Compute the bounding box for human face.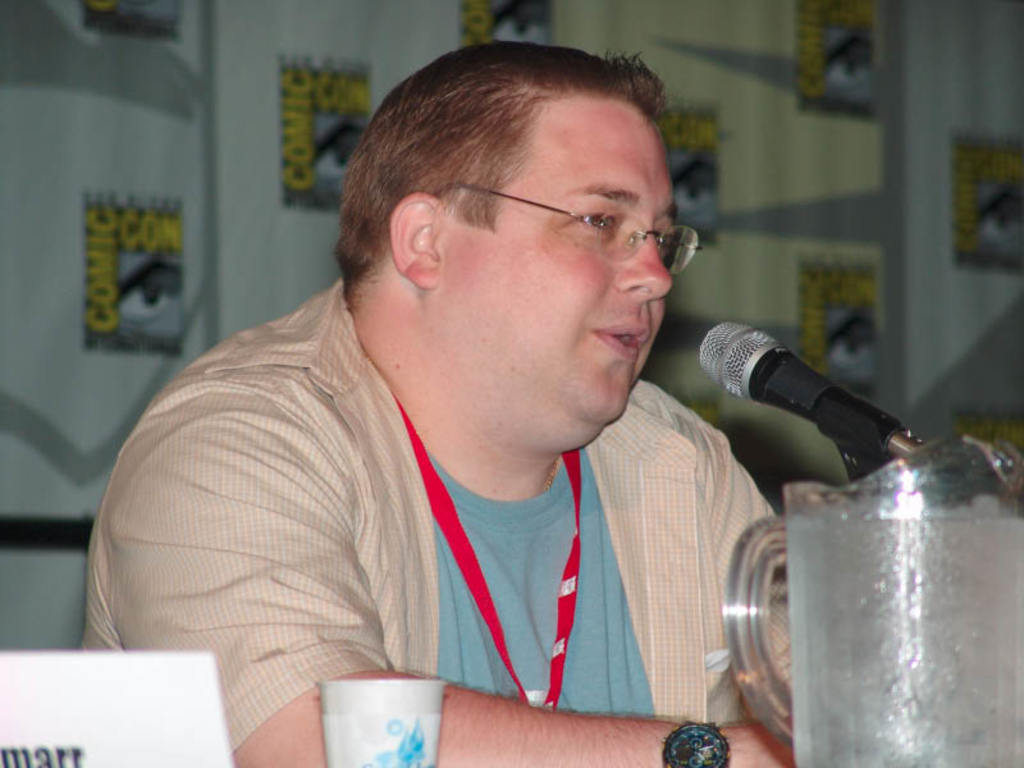
bbox=[443, 115, 672, 430].
